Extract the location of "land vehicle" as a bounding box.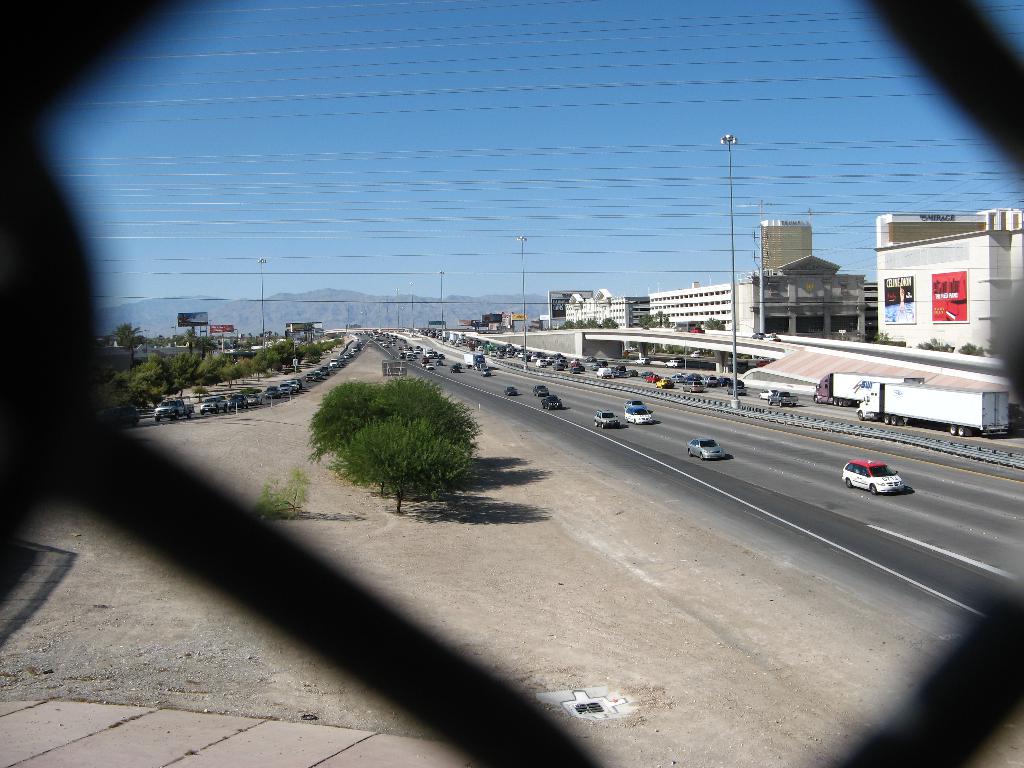
select_region(530, 382, 550, 398).
